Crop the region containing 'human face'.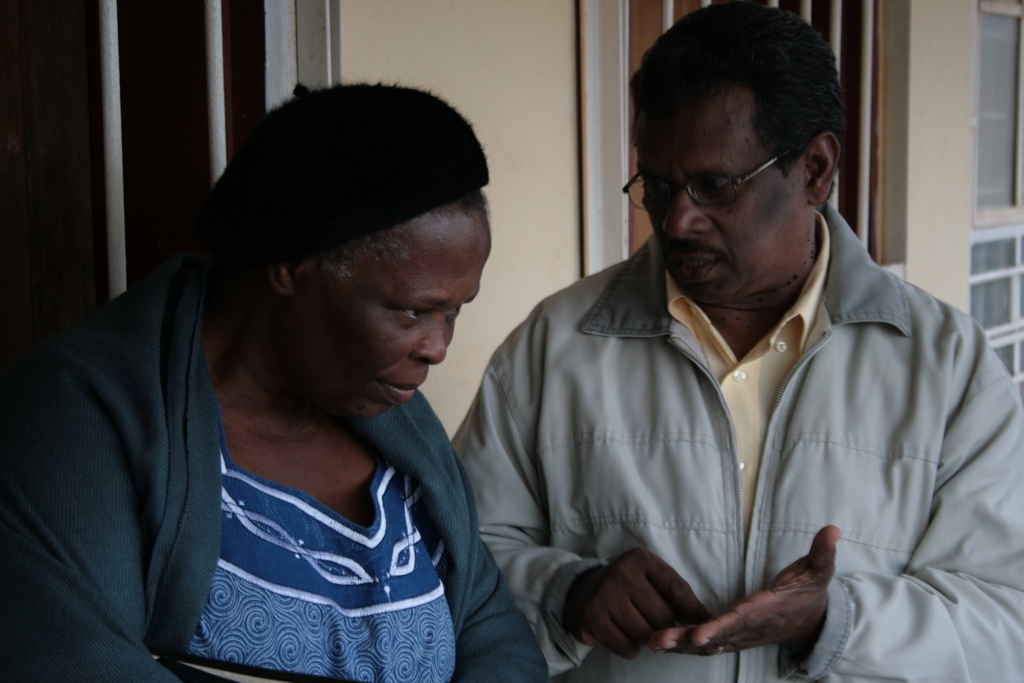
Crop region: BBox(637, 90, 807, 308).
